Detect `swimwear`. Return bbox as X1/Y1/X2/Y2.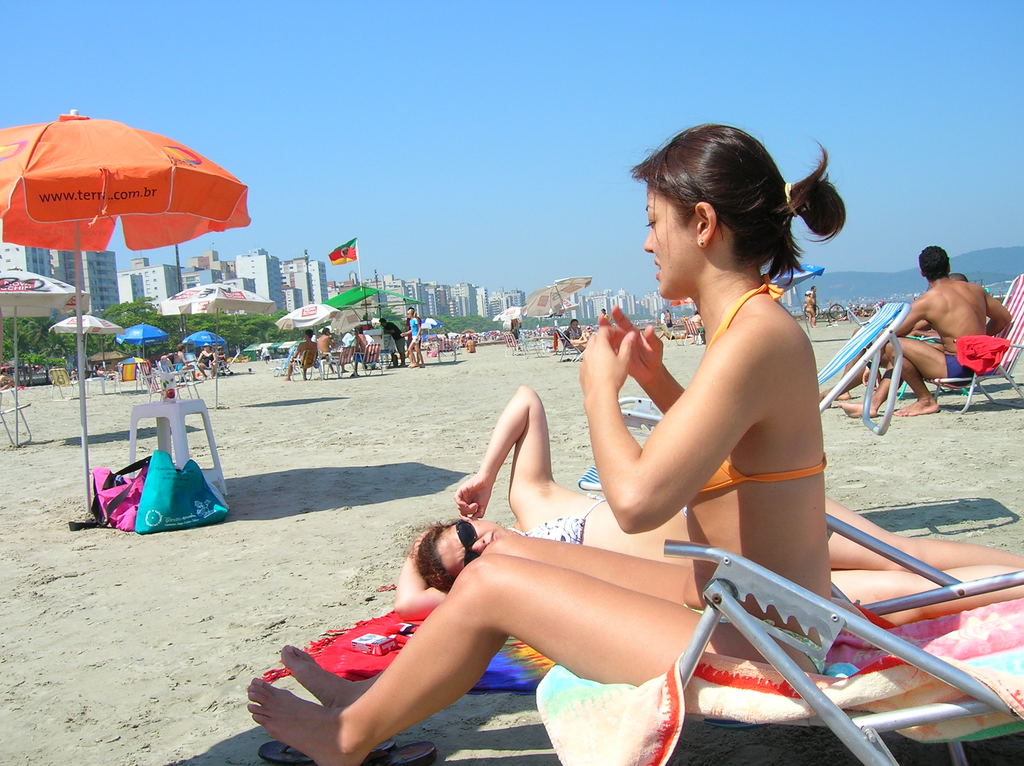
698/271/825/492.
